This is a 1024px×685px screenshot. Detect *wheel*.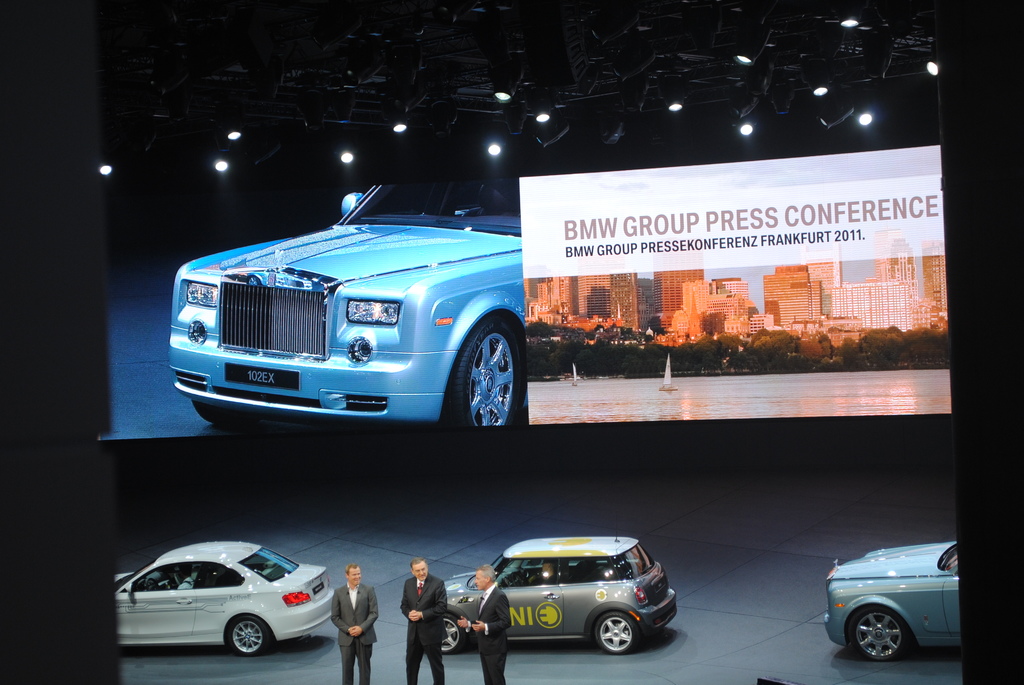
left=198, top=402, right=253, bottom=427.
